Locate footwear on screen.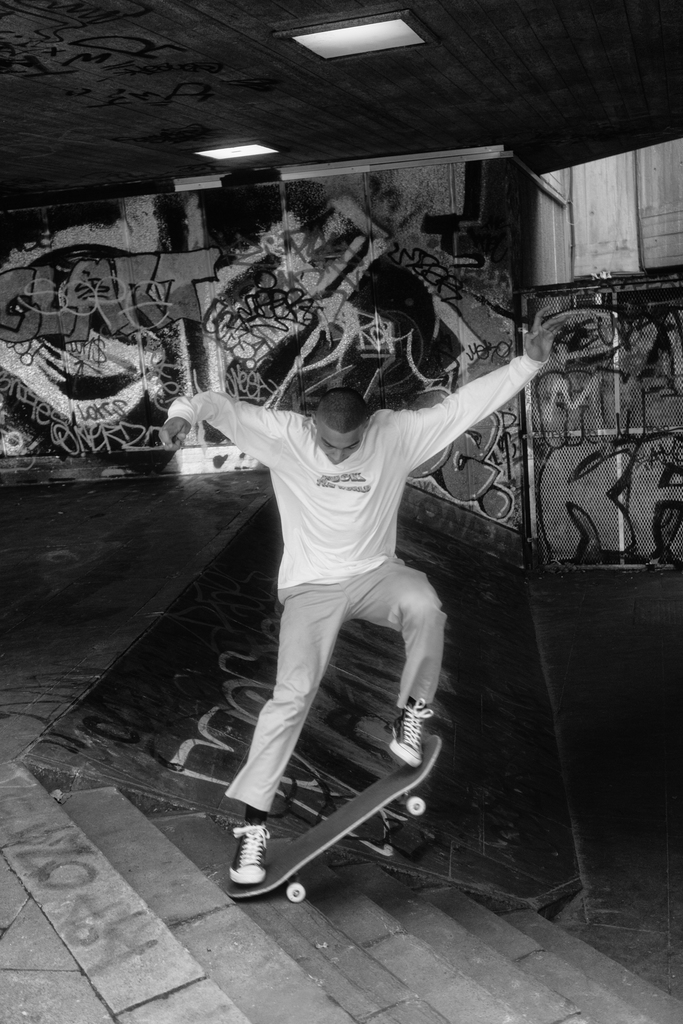
On screen at locate(224, 823, 274, 888).
